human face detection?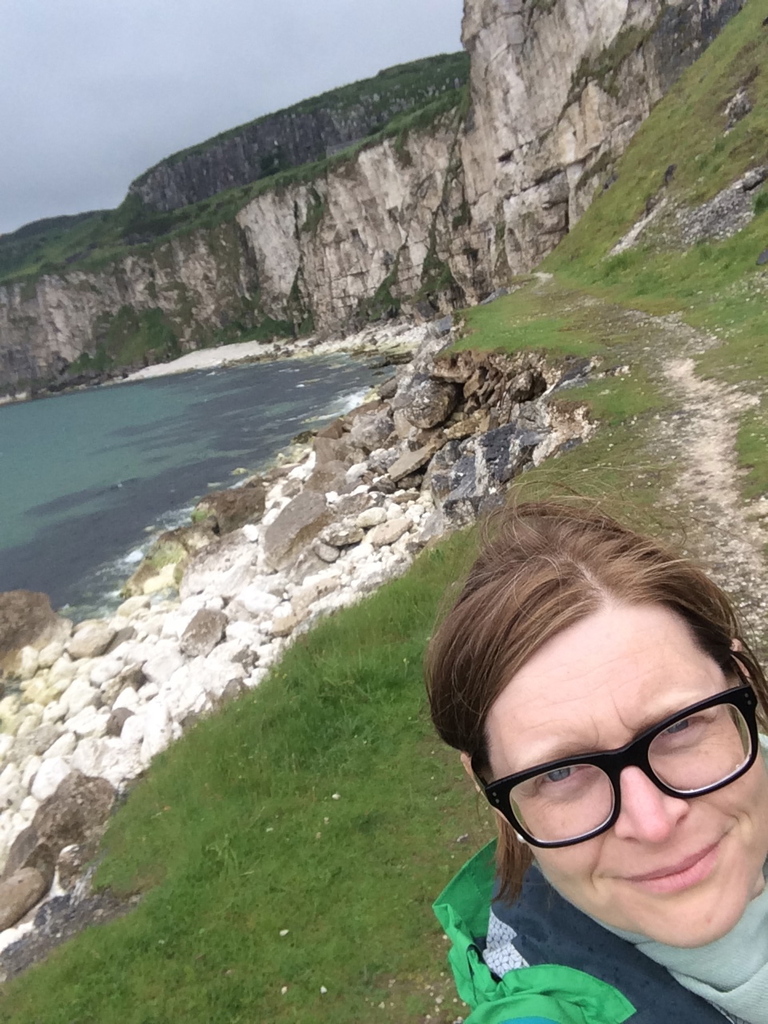
<box>482,602,764,945</box>
